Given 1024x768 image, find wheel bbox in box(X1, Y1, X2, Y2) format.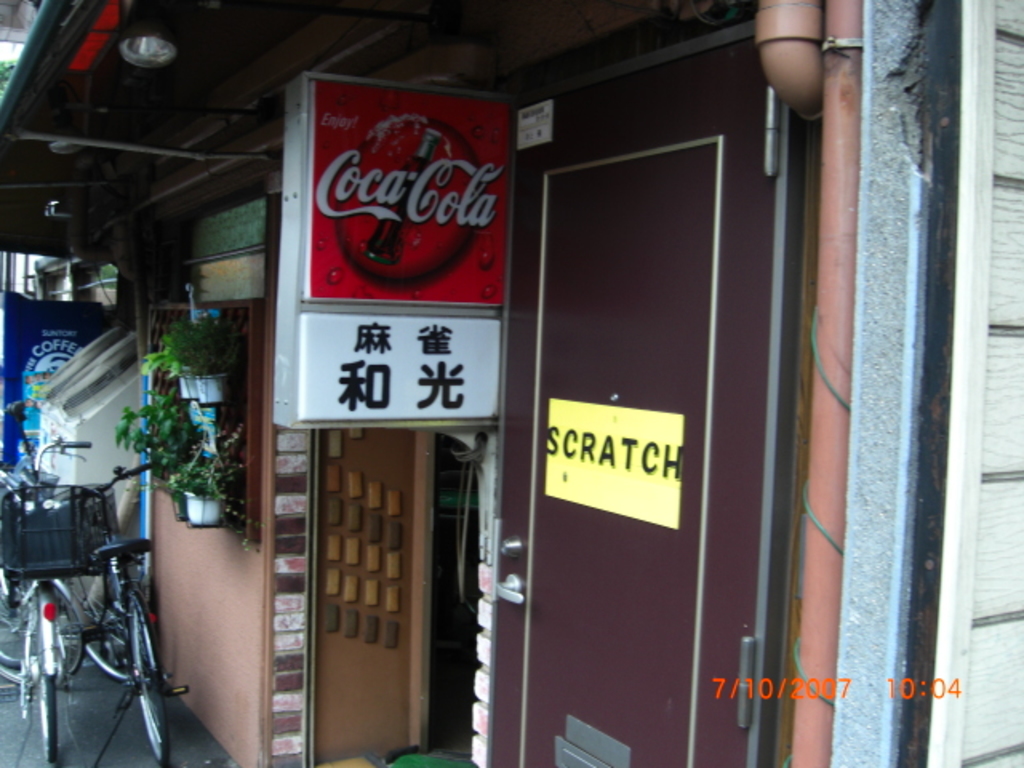
box(40, 675, 58, 765).
